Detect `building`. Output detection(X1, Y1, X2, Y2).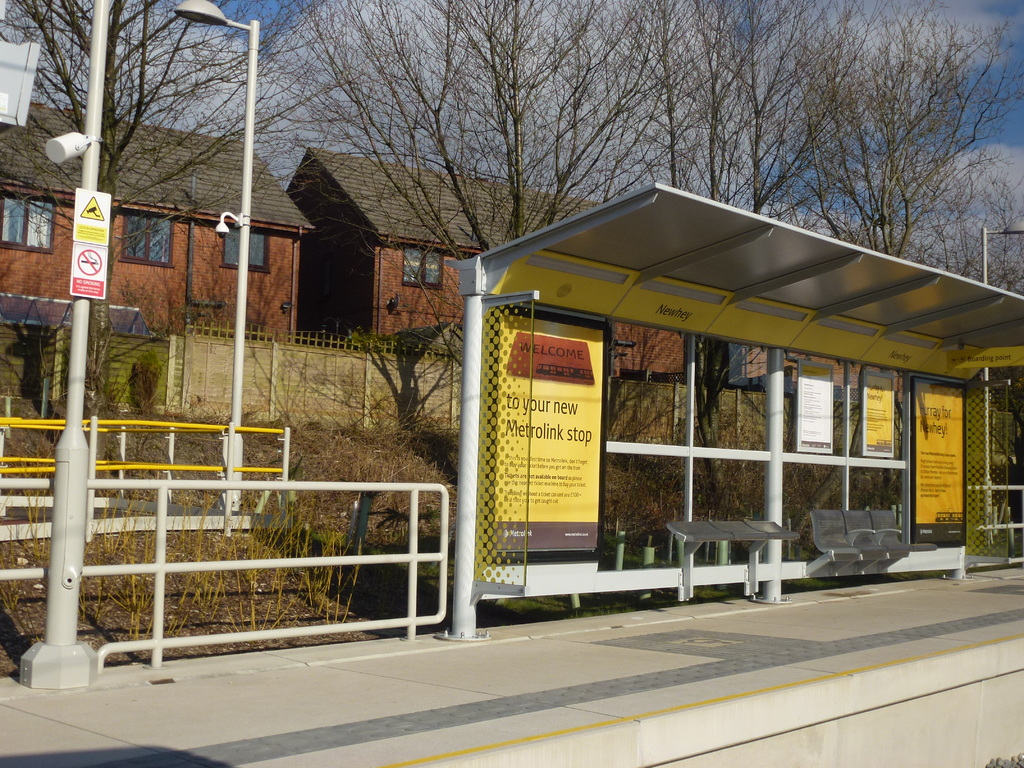
detection(726, 347, 913, 387).
